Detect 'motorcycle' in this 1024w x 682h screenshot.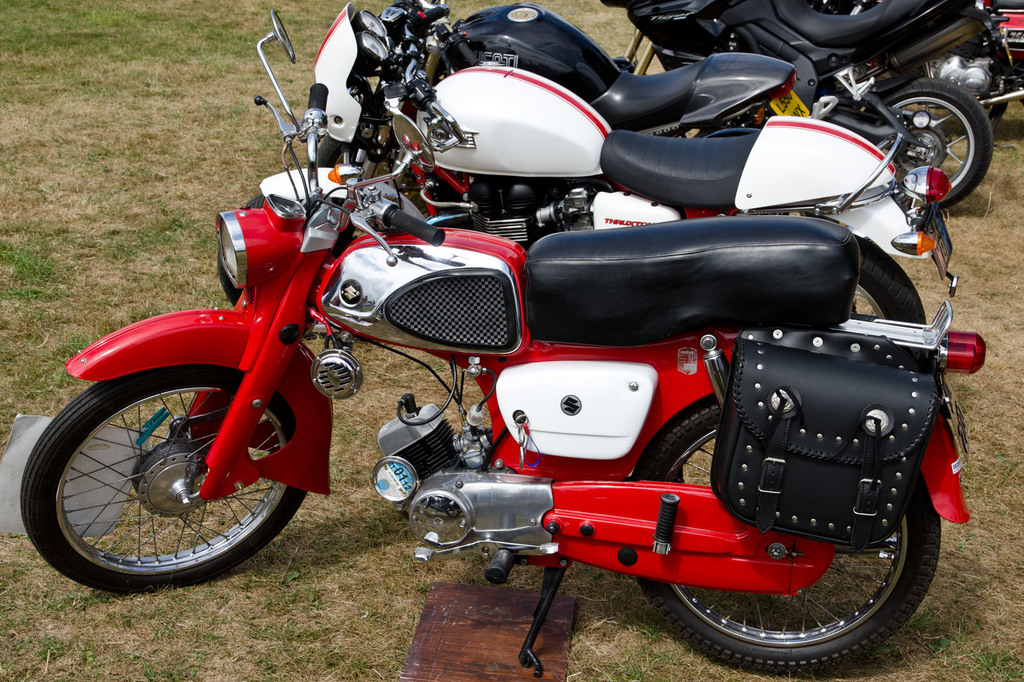
Detection: <box>600,0,1007,205</box>.
